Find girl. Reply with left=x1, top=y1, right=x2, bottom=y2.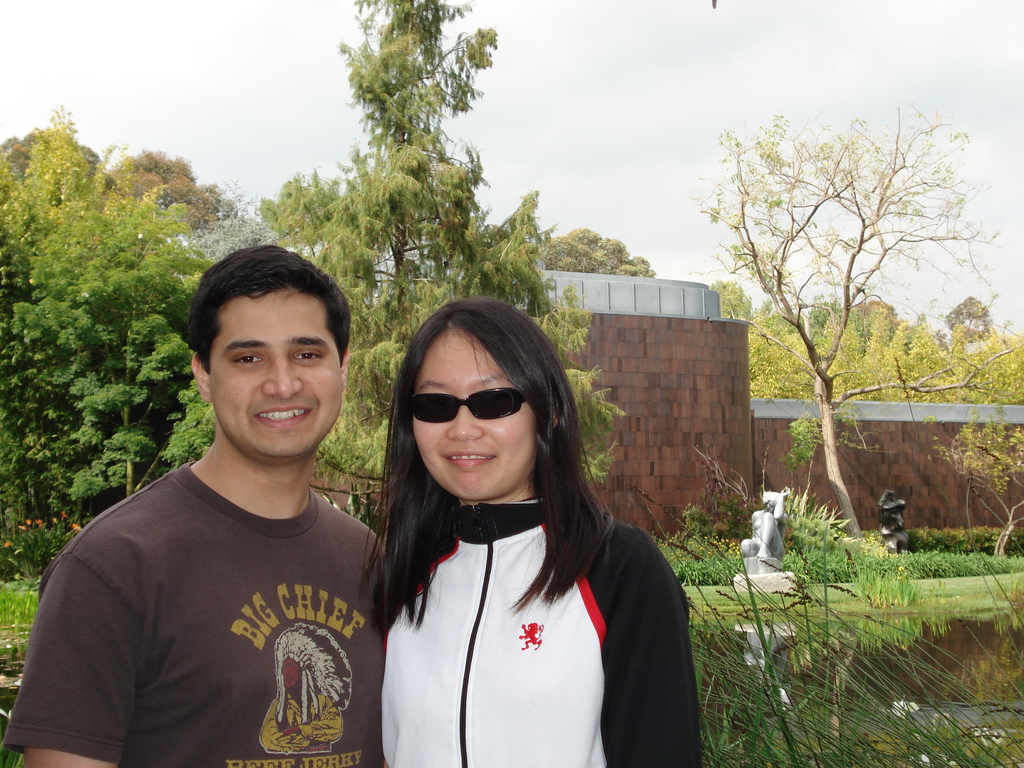
left=364, top=298, right=705, bottom=767.
